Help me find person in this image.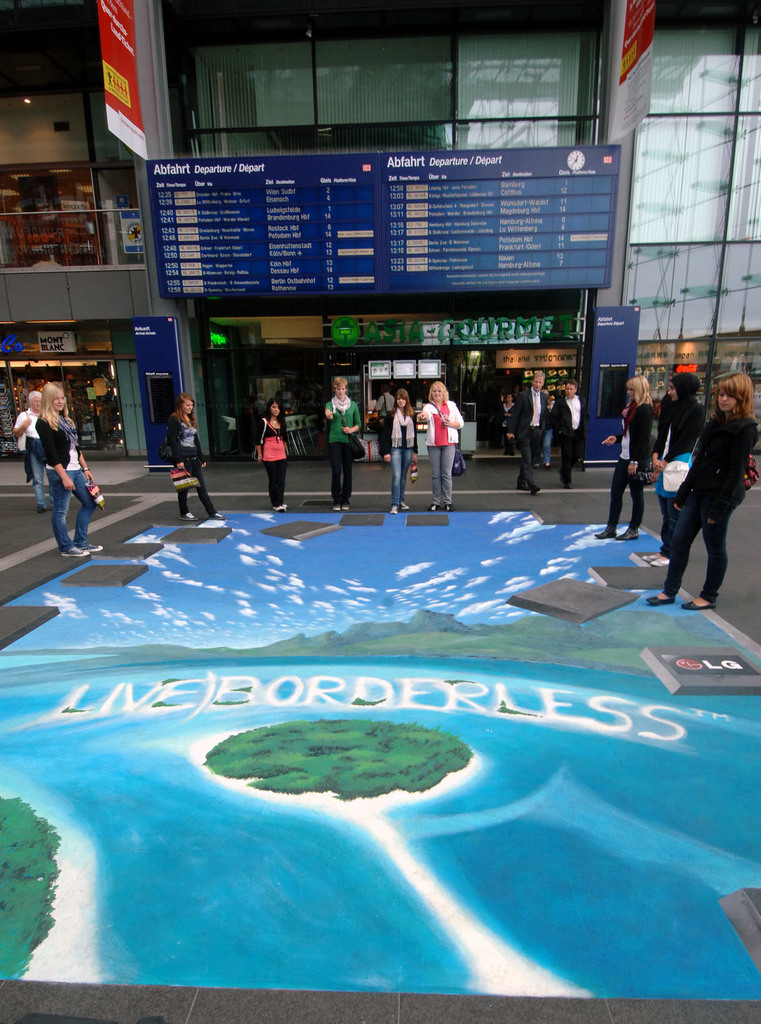
Found it: box=[252, 391, 287, 510].
